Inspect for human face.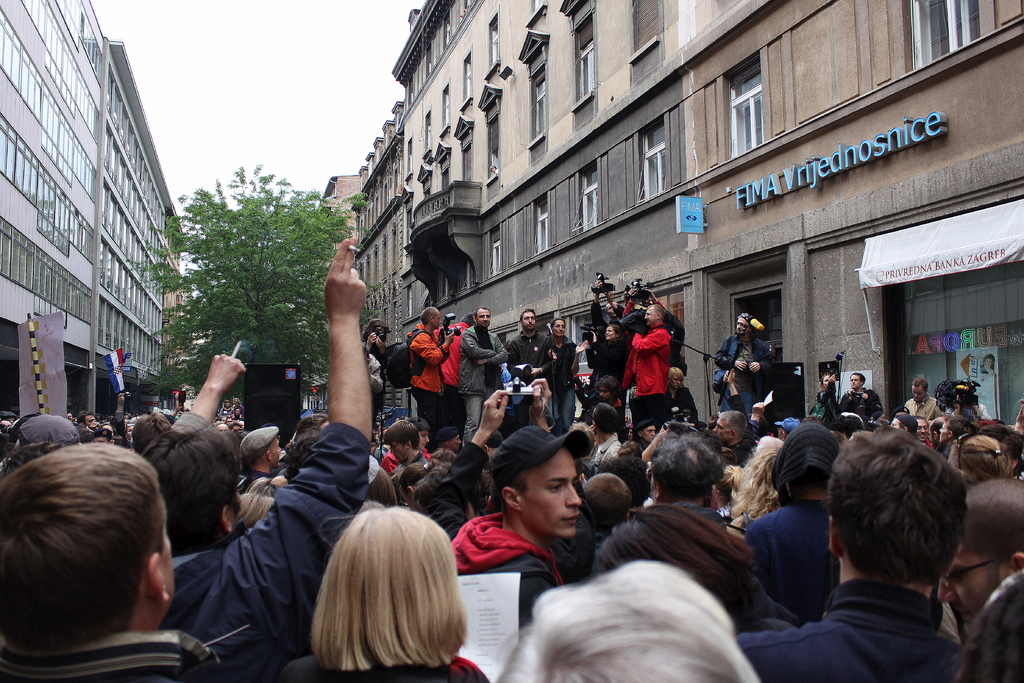
Inspection: x1=607, y1=329, x2=616, y2=343.
